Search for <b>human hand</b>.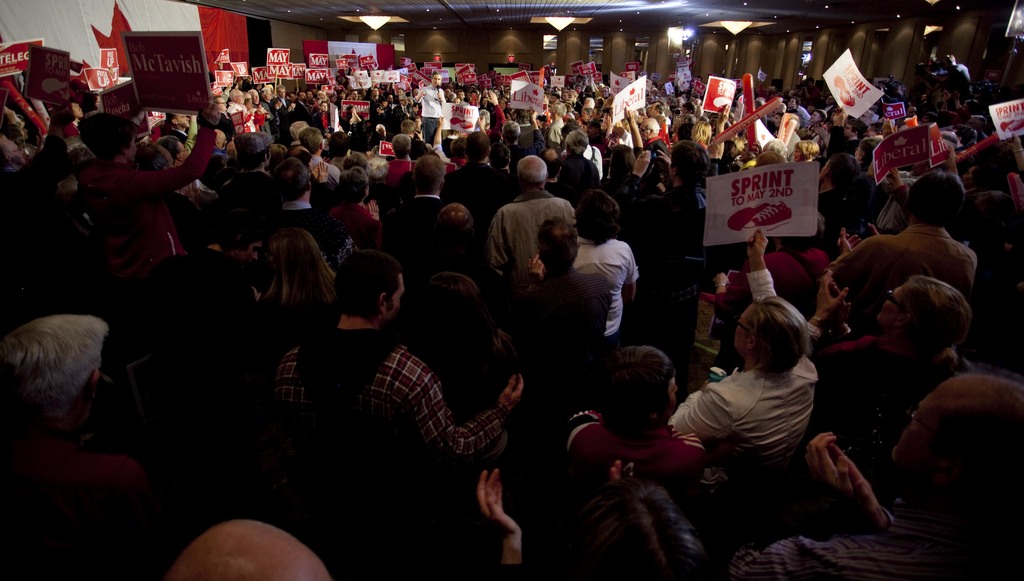
Found at l=867, t=220, r=878, b=240.
